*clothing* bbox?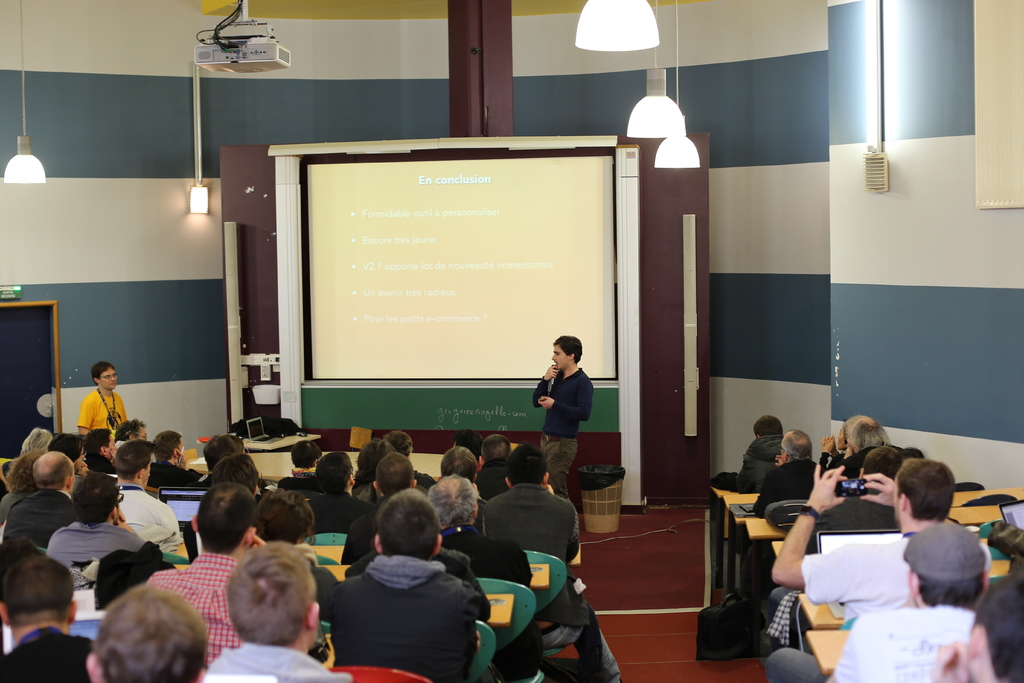
x1=323 y1=536 x2=509 y2=674
